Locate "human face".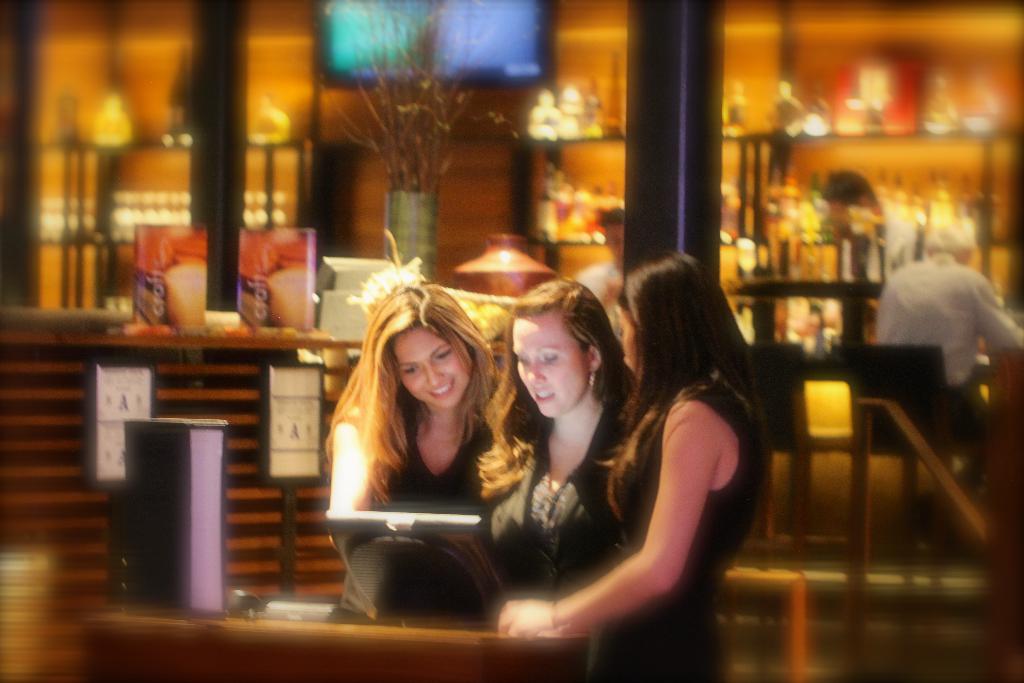
Bounding box: [x1=511, y1=317, x2=588, y2=420].
